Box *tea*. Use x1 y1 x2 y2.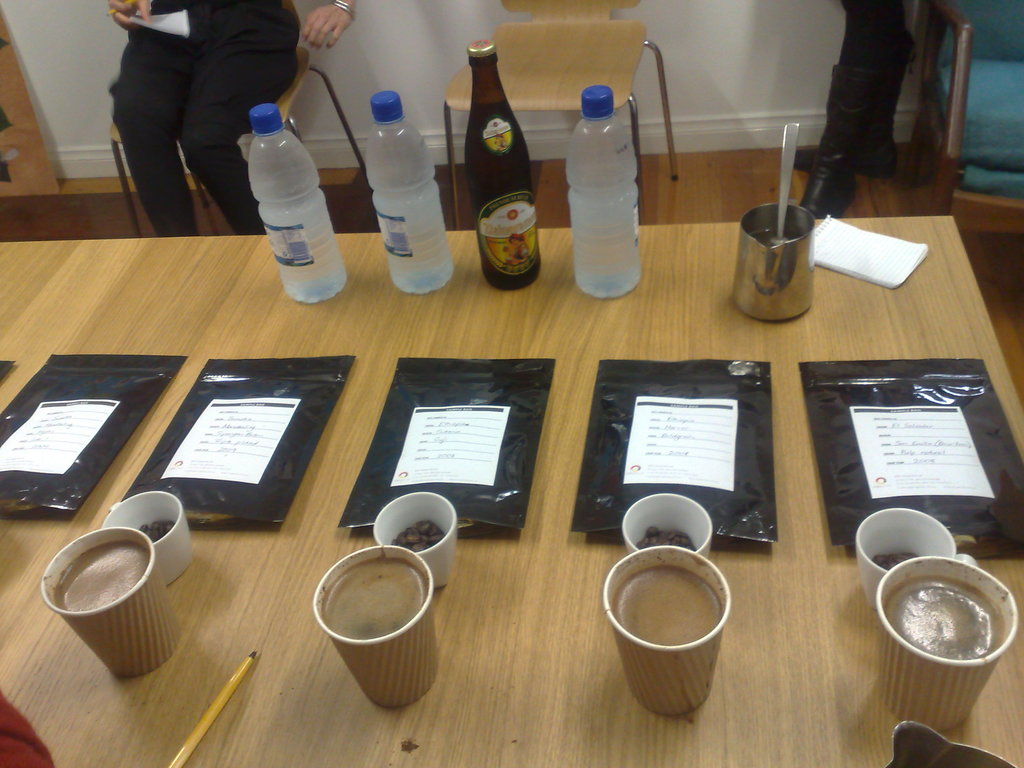
321 560 426 639.
